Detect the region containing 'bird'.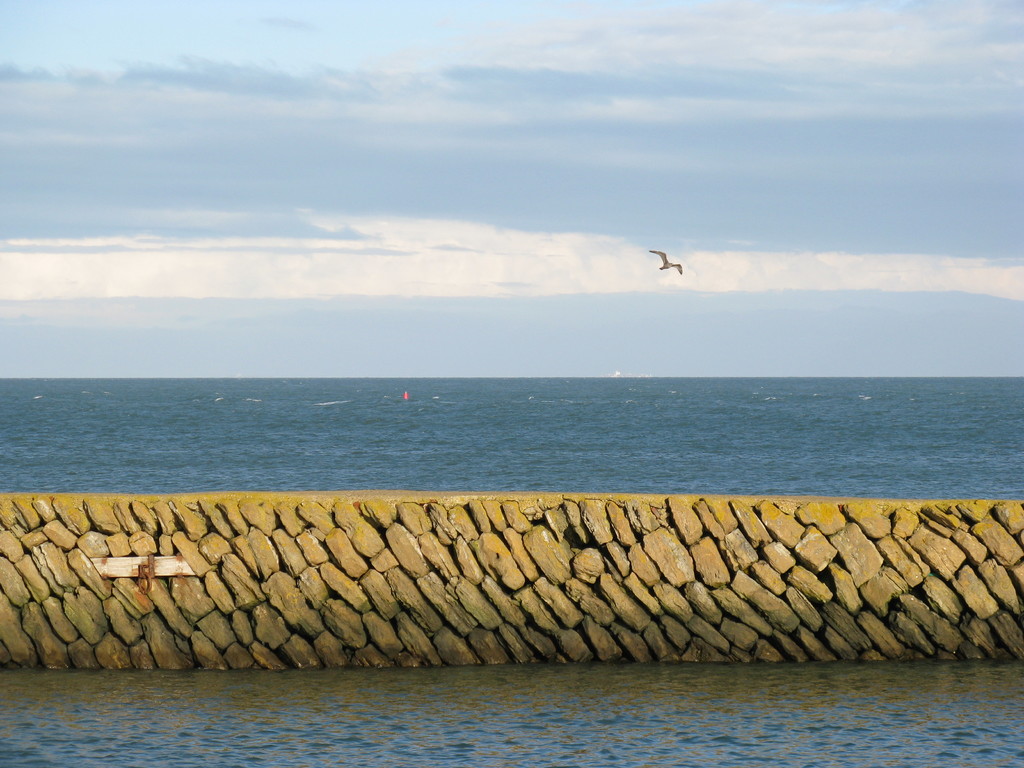
bbox=[630, 239, 704, 285].
